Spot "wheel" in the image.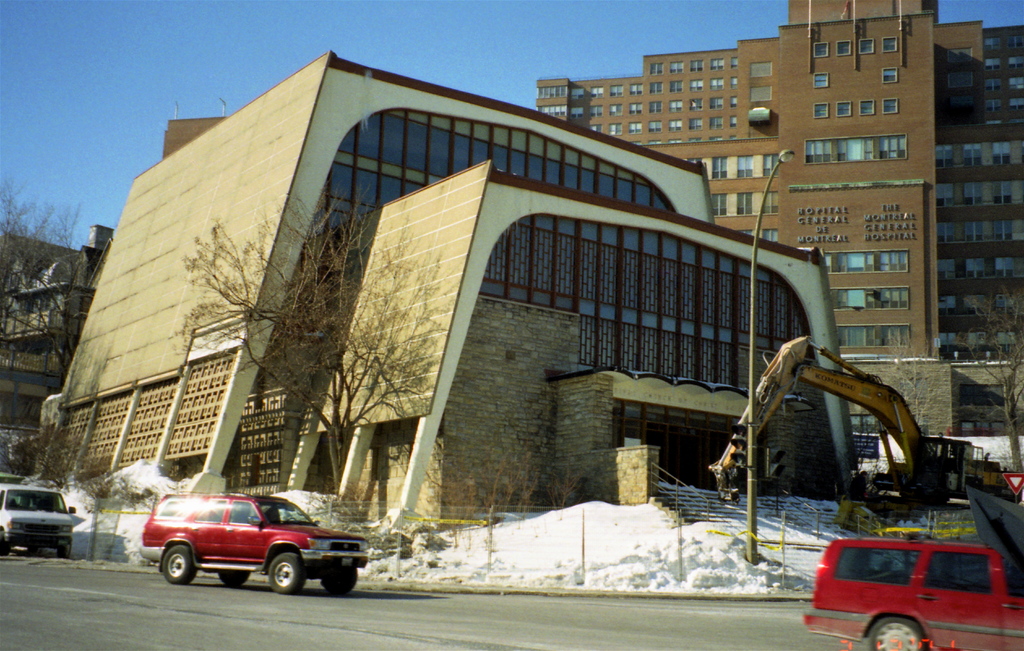
"wheel" found at <box>262,547,305,592</box>.
